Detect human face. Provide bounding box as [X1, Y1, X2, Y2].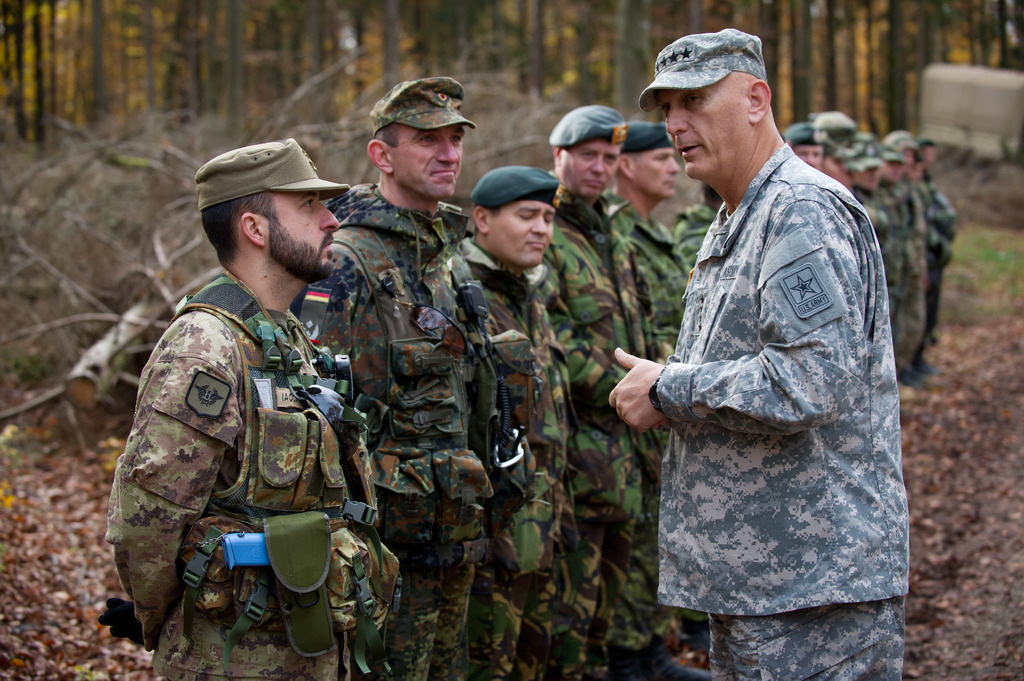
[637, 143, 676, 195].
